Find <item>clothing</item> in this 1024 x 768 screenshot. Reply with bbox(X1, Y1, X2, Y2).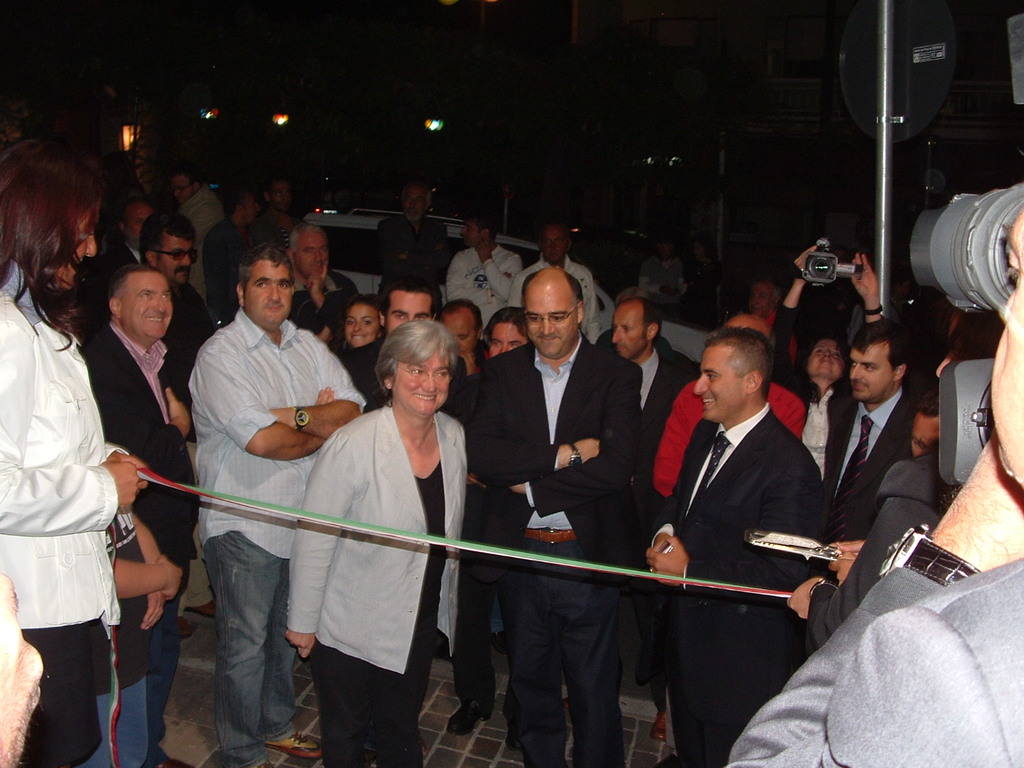
bbox(820, 380, 920, 572).
